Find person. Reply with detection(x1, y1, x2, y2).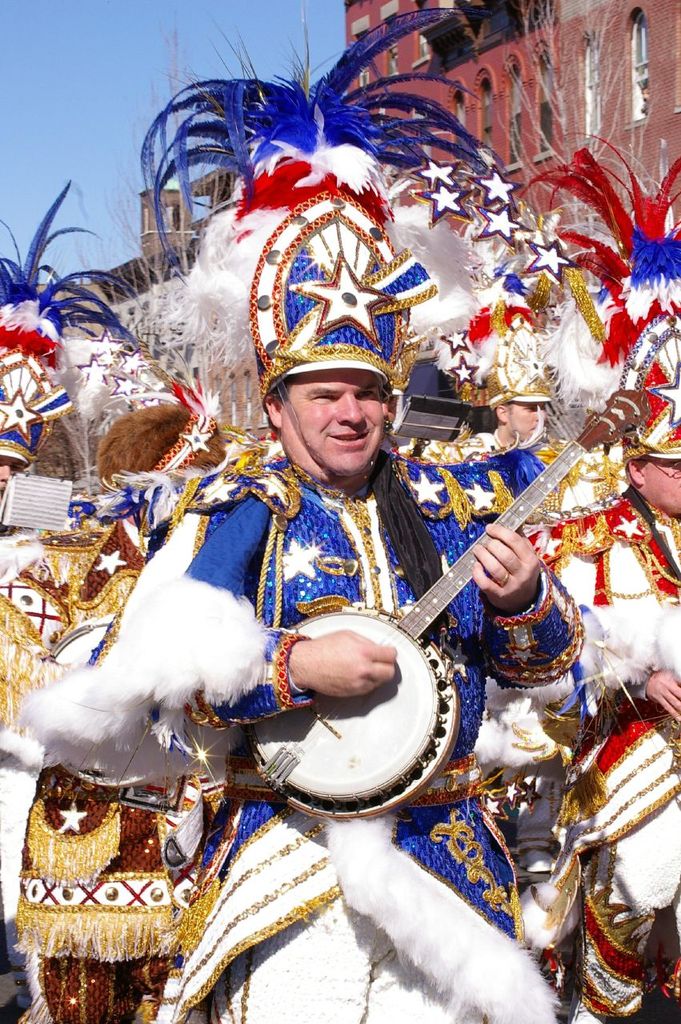
detection(535, 167, 680, 1023).
